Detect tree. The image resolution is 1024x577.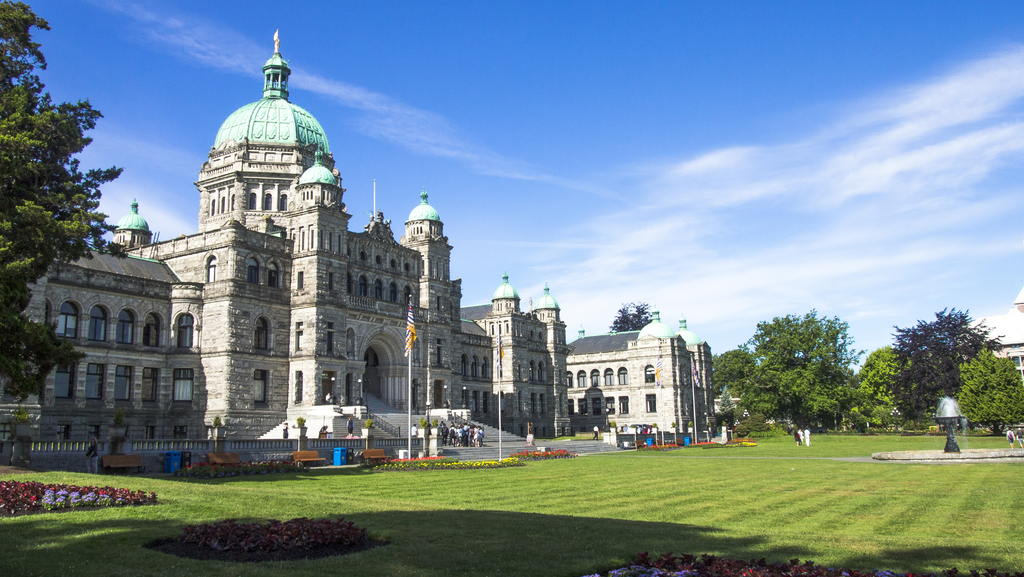
[609,301,656,332].
